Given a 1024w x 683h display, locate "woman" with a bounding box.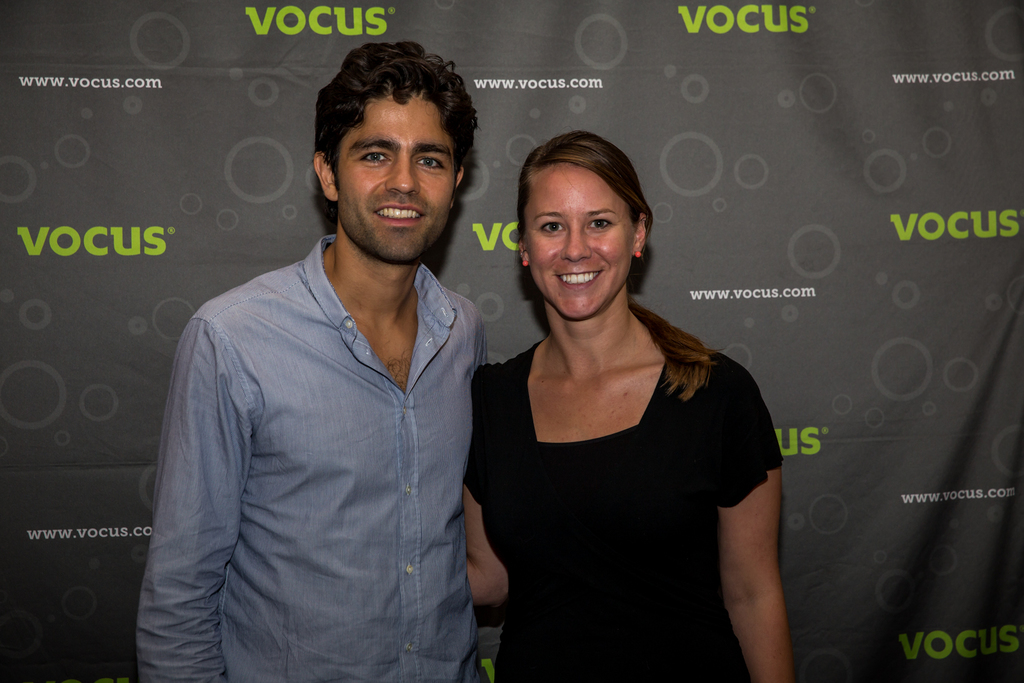
Located: locate(468, 123, 786, 679).
